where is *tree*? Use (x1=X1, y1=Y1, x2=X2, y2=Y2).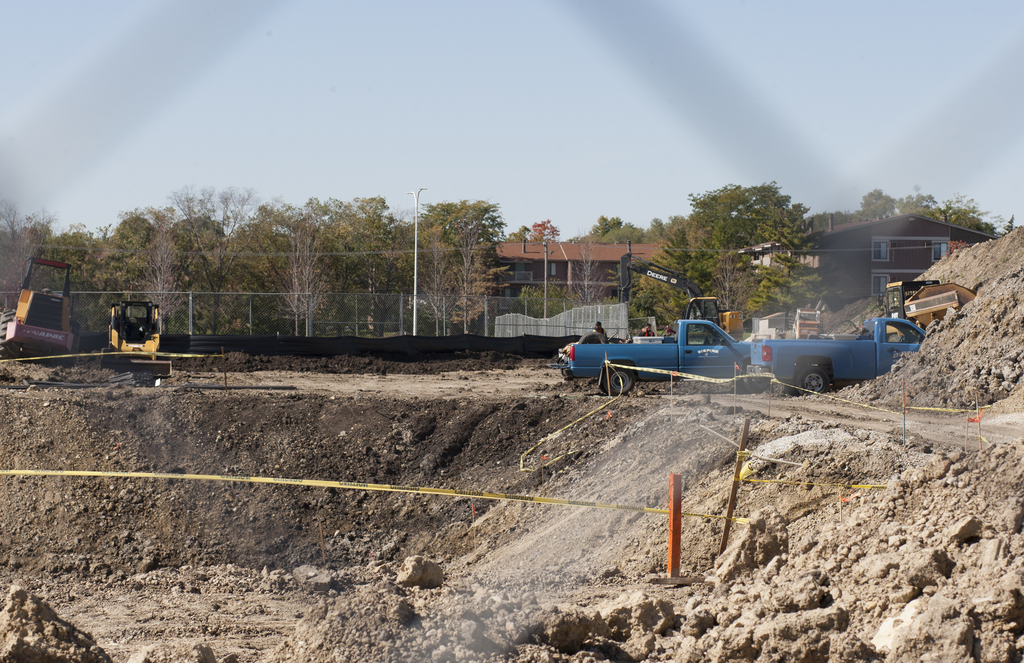
(x1=584, y1=213, x2=645, y2=241).
